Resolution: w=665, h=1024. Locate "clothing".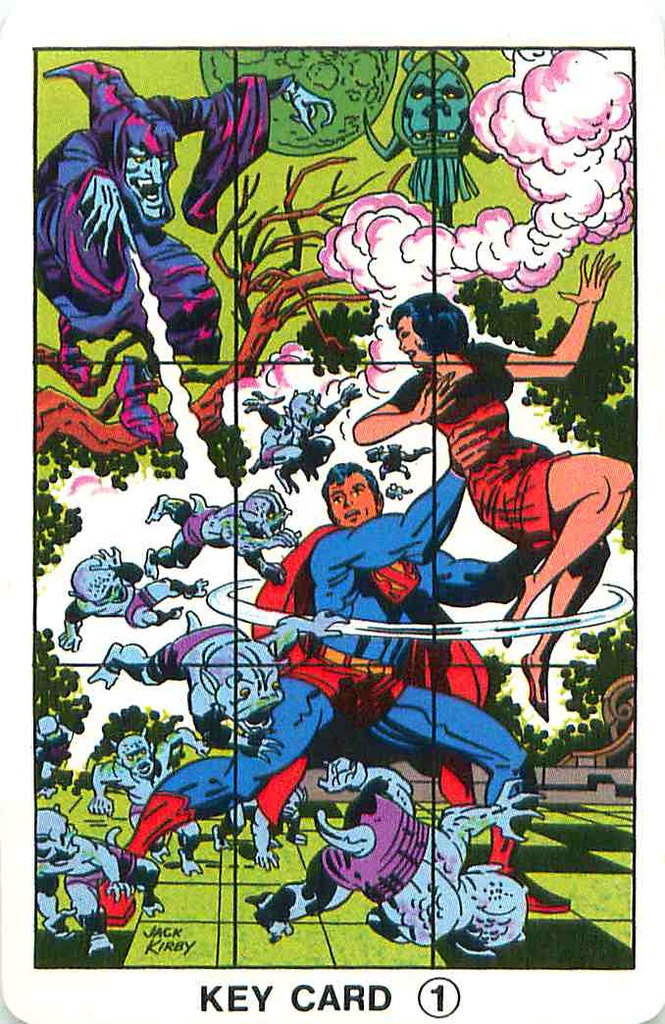
<region>41, 54, 260, 456</region>.
